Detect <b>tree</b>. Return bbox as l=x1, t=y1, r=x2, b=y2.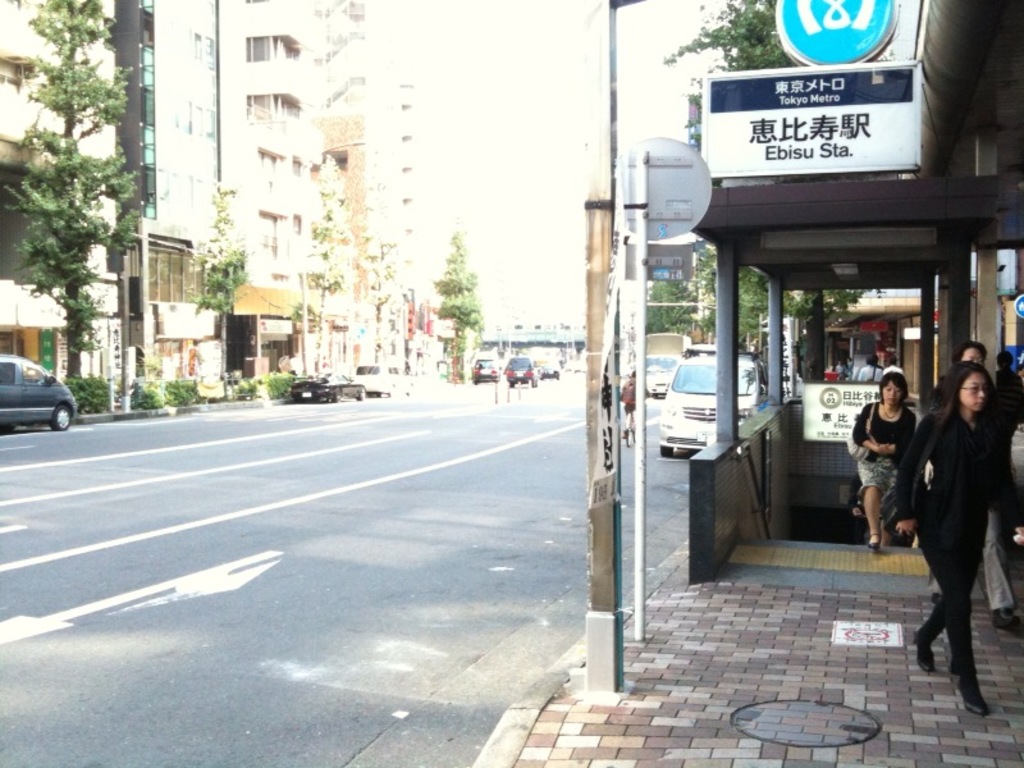
l=696, t=237, r=874, b=383.
